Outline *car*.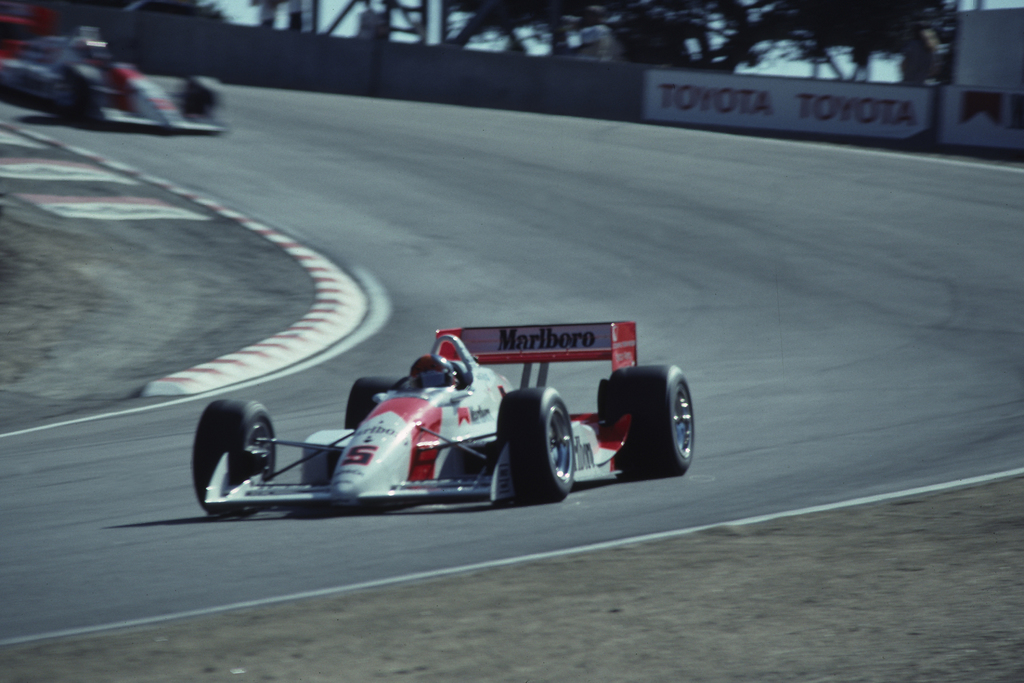
Outline: [0, 23, 235, 135].
